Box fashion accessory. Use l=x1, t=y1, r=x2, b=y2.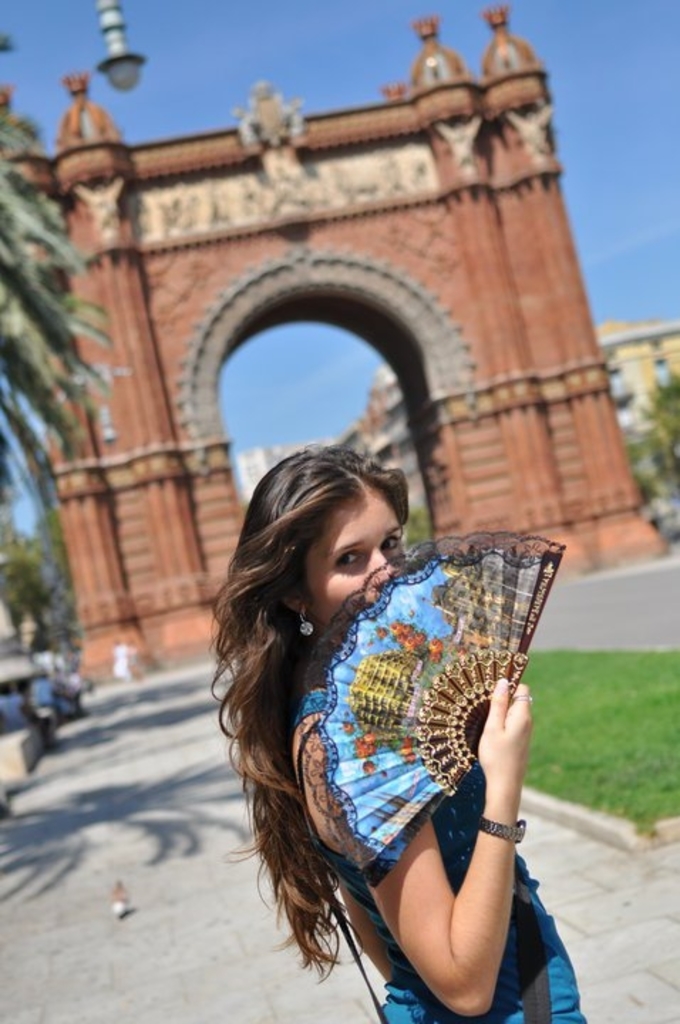
l=304, t=526, r=568, b=886.
